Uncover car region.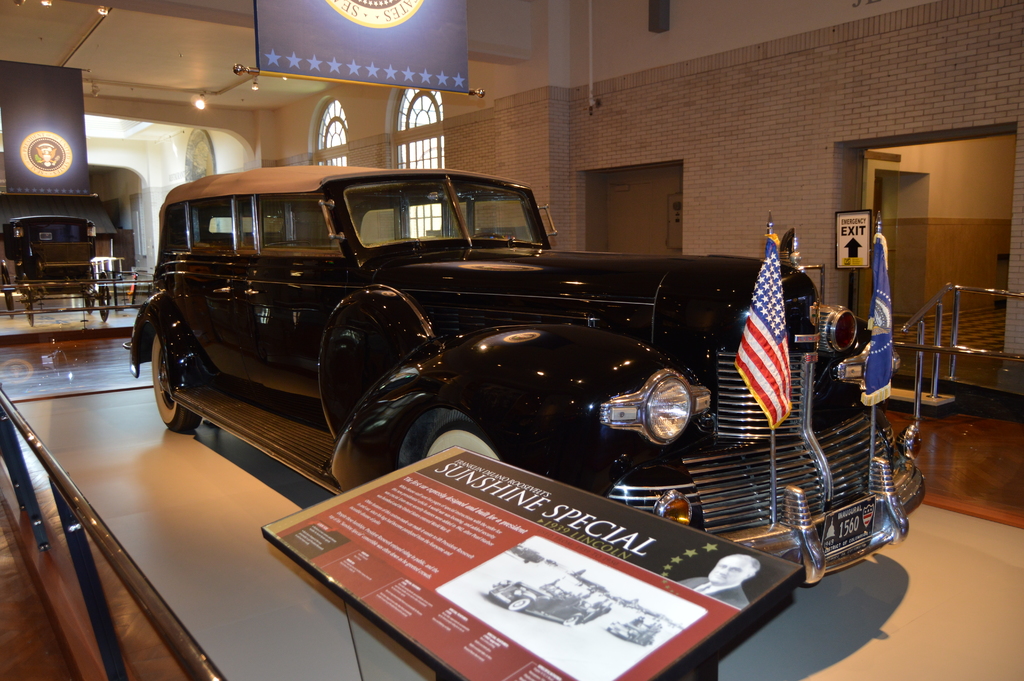
Uncovered: <region>607, 616, 658, 646</region>.
